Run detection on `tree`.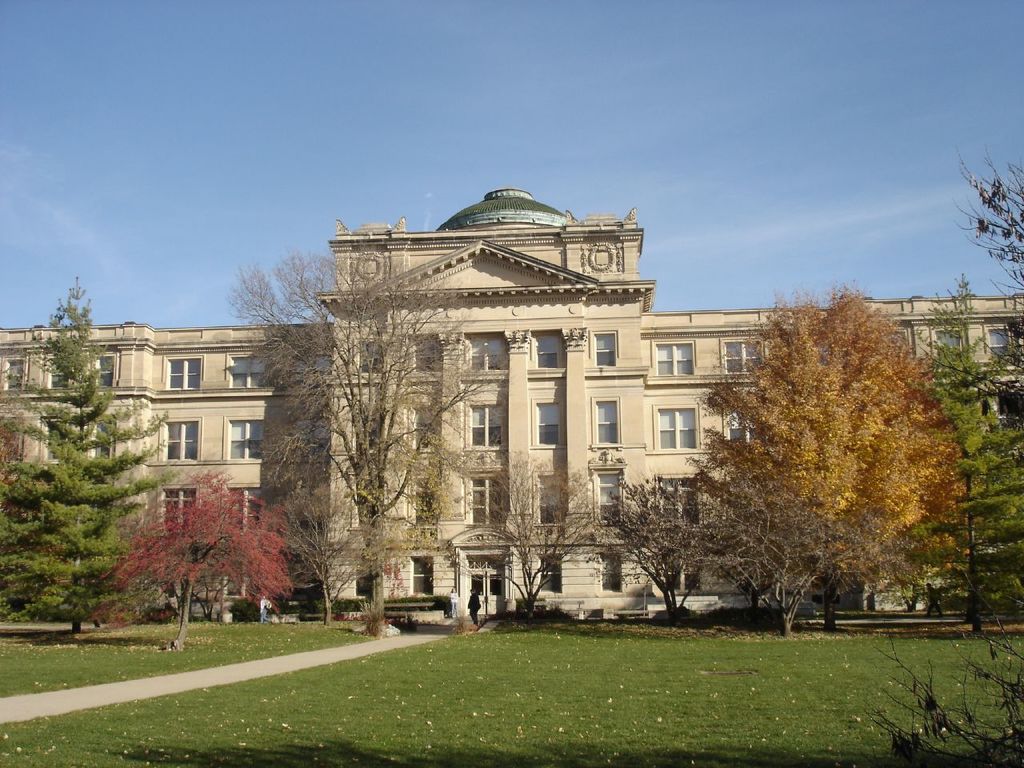
Result: x1=109 y1=471 x2=286 y2=655.
